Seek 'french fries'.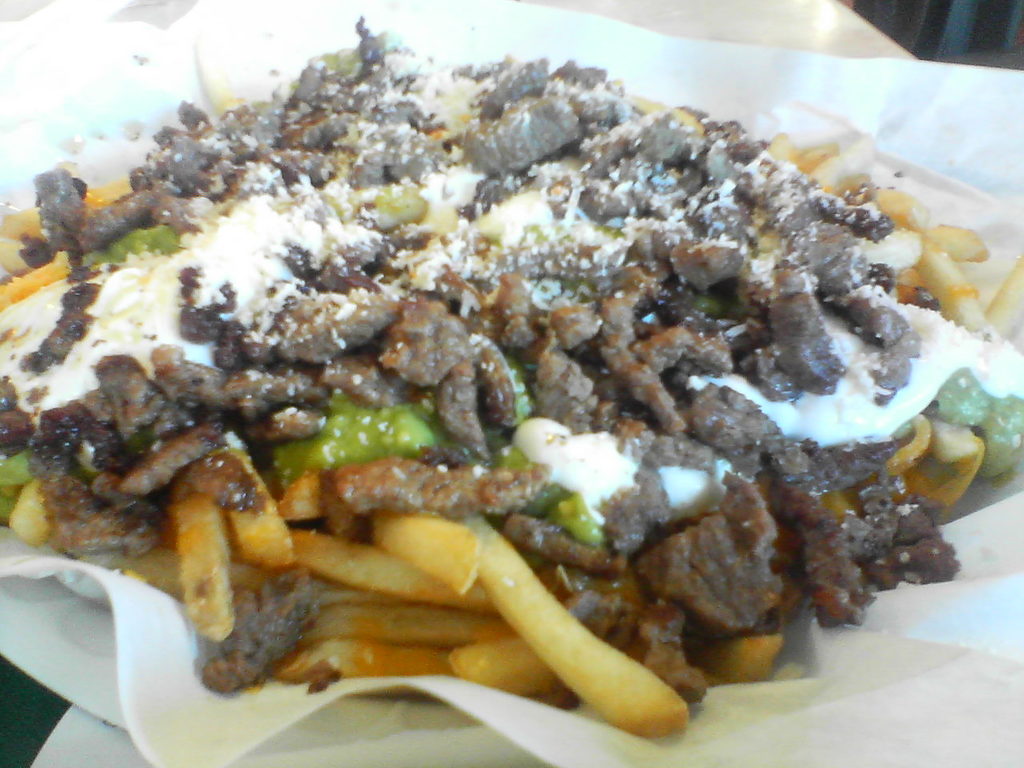
pyautogui.locateOnScreen(902, 226, 988, 276).
